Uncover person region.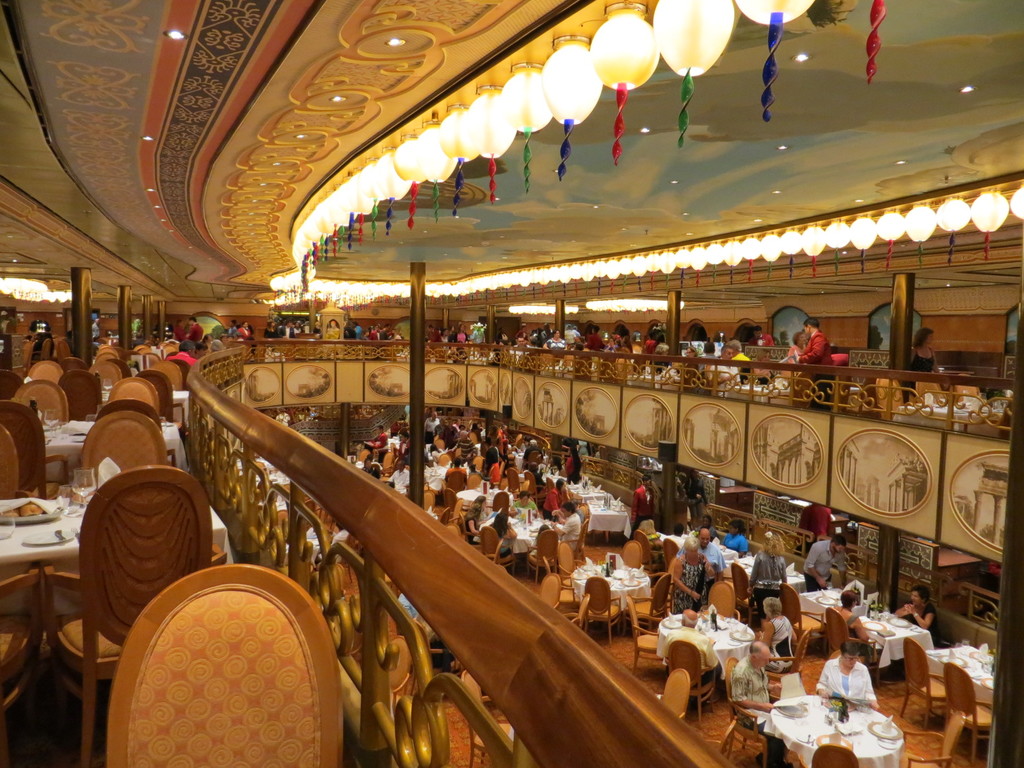
Uncovered: (left=427, top=444, right=449, bottom=462).
